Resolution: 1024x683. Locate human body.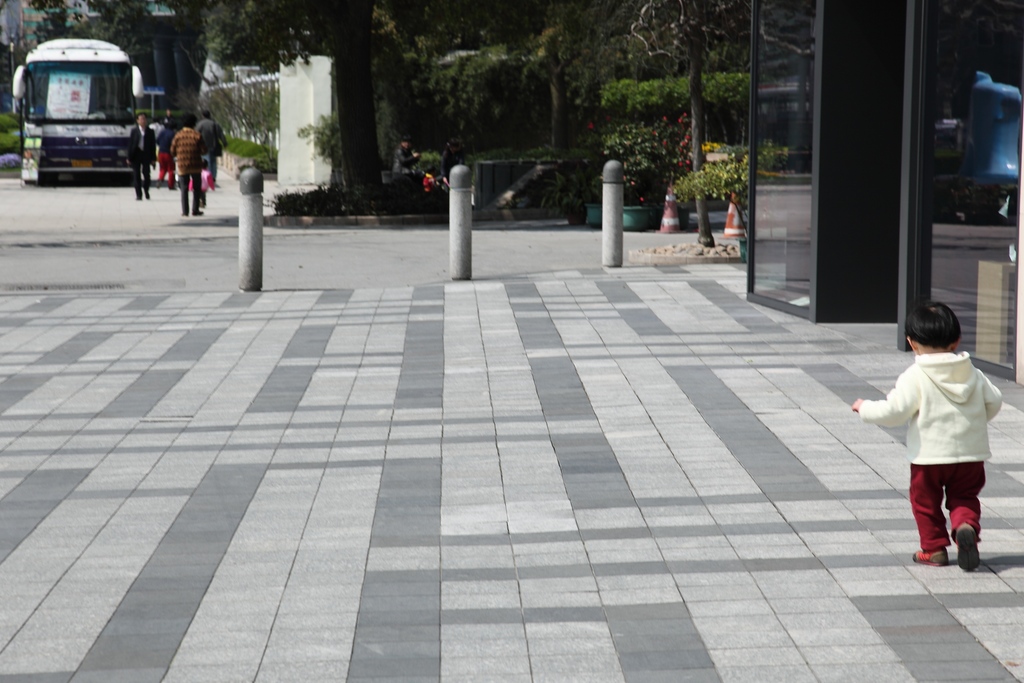
Rect(194, 113, 229, 187).
